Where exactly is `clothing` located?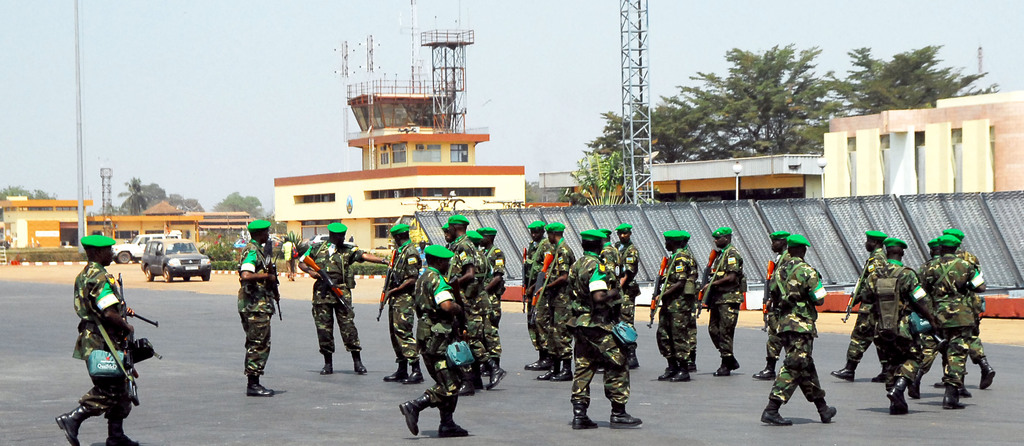
Its bounding box is 311:241:368:359.
